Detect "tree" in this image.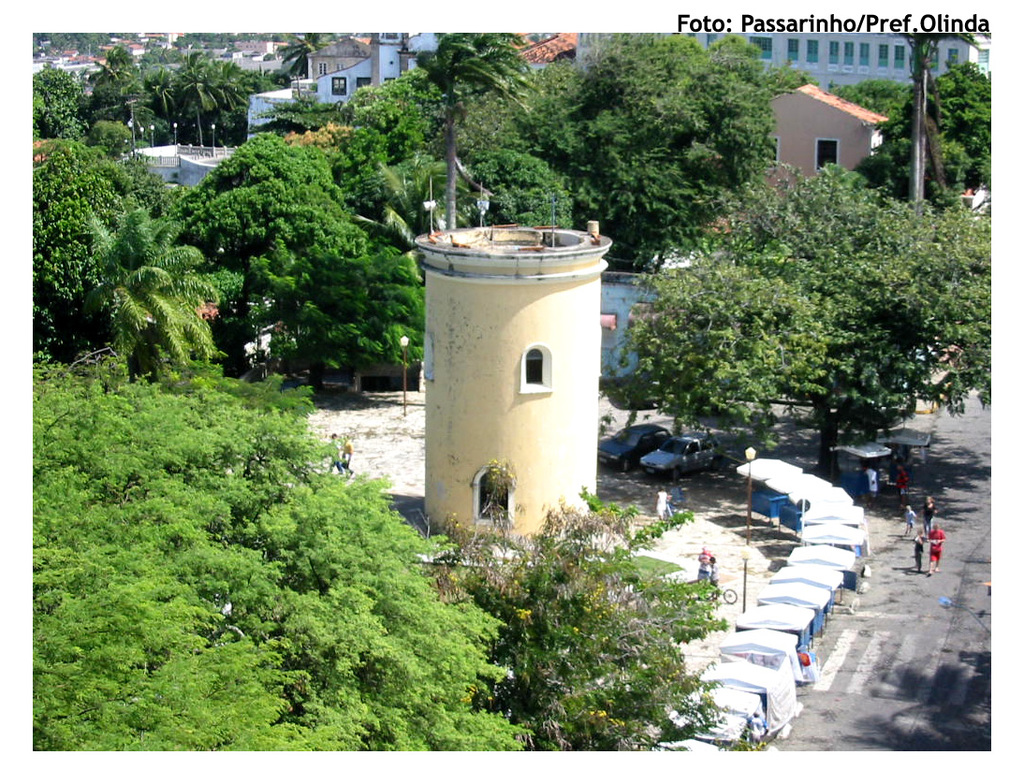
Detection: bbox(256, 237, 421, 399).
